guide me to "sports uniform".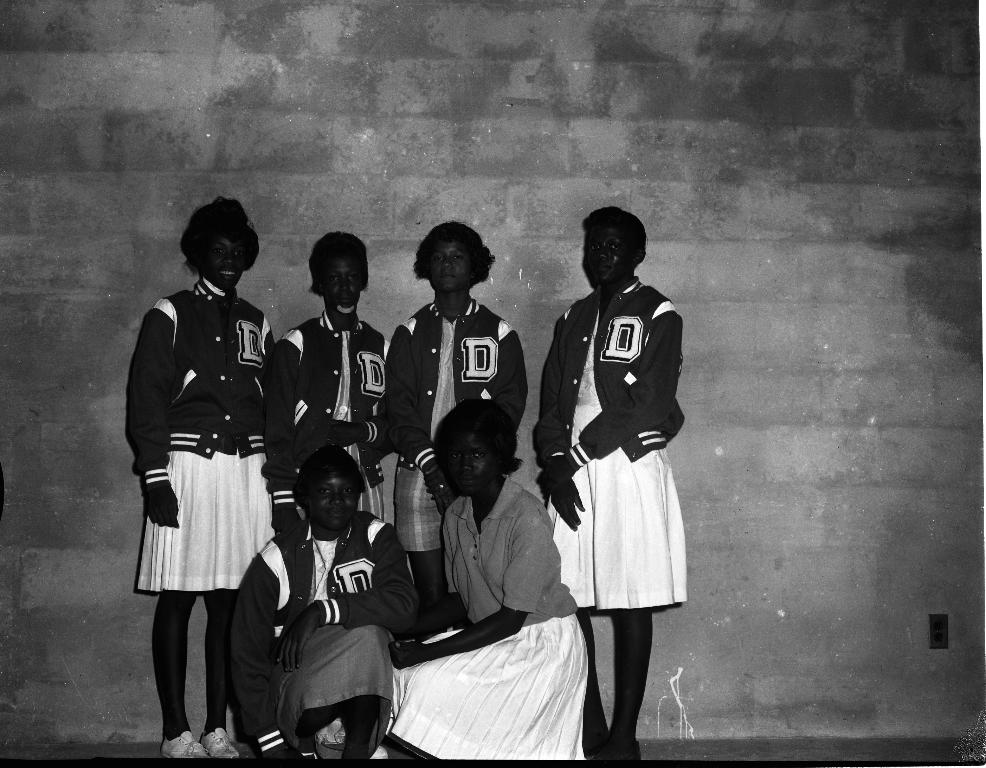
Guidance: {"left": 217, "top": 498, "right": 425, "bottom": 762}.
